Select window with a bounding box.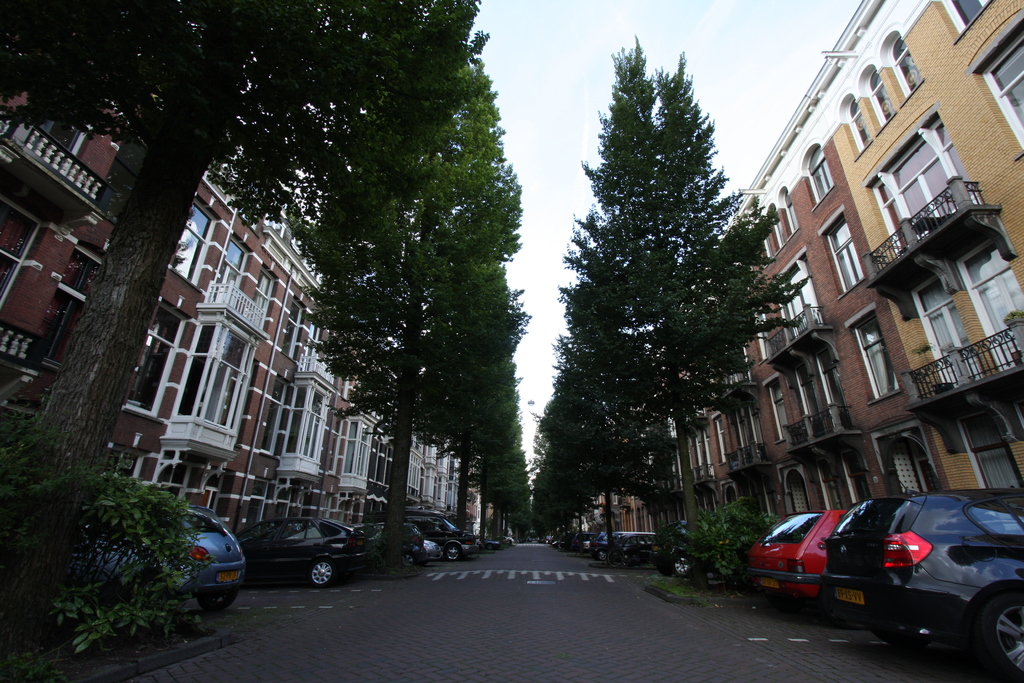
959:242:1023:370.
